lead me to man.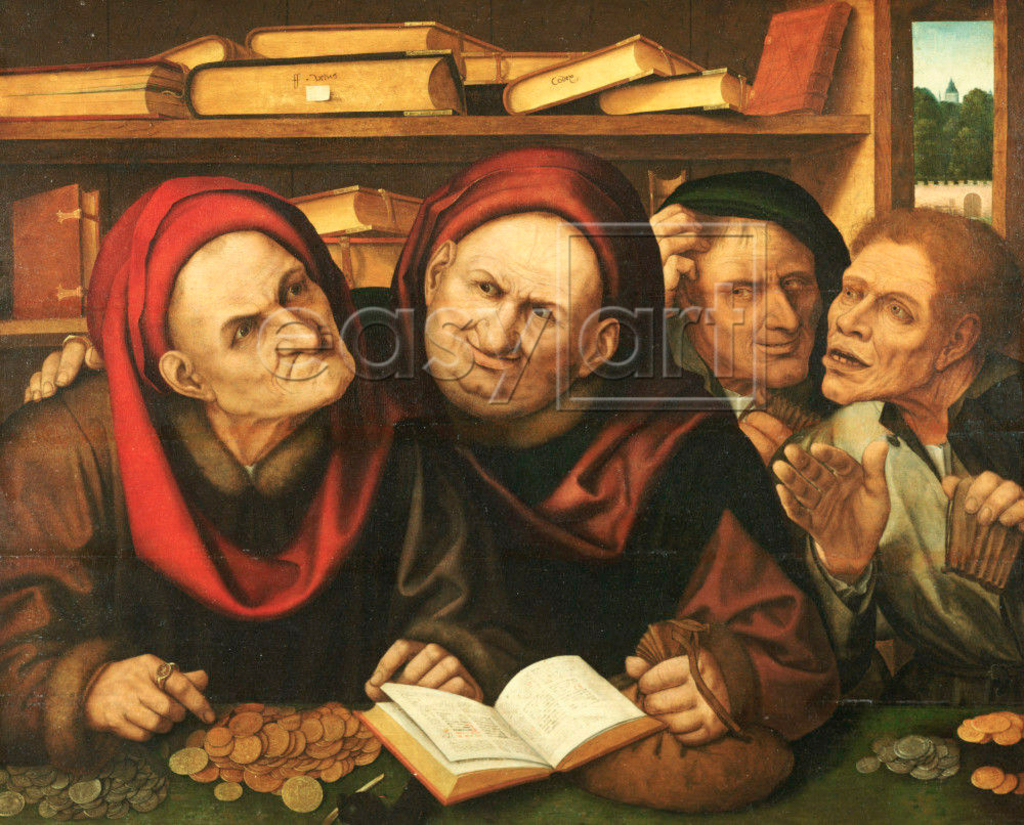
Lead to [766, 204, 1023, 693].
